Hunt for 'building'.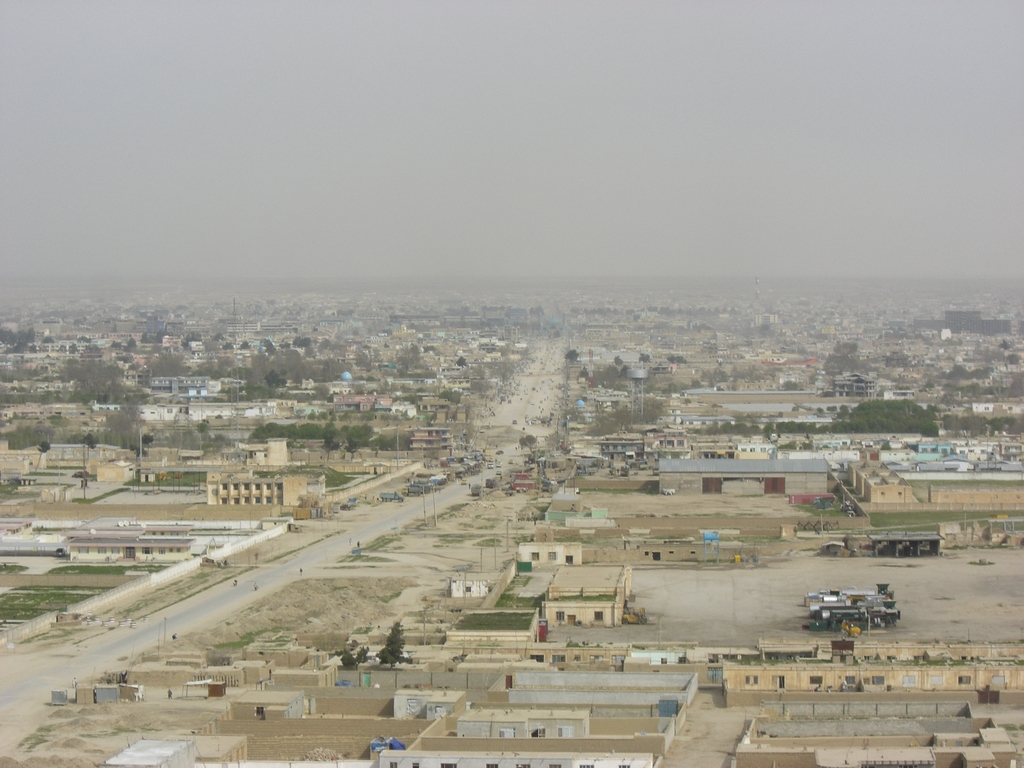
Hunted down at rect(546, 557, 629, 623).
